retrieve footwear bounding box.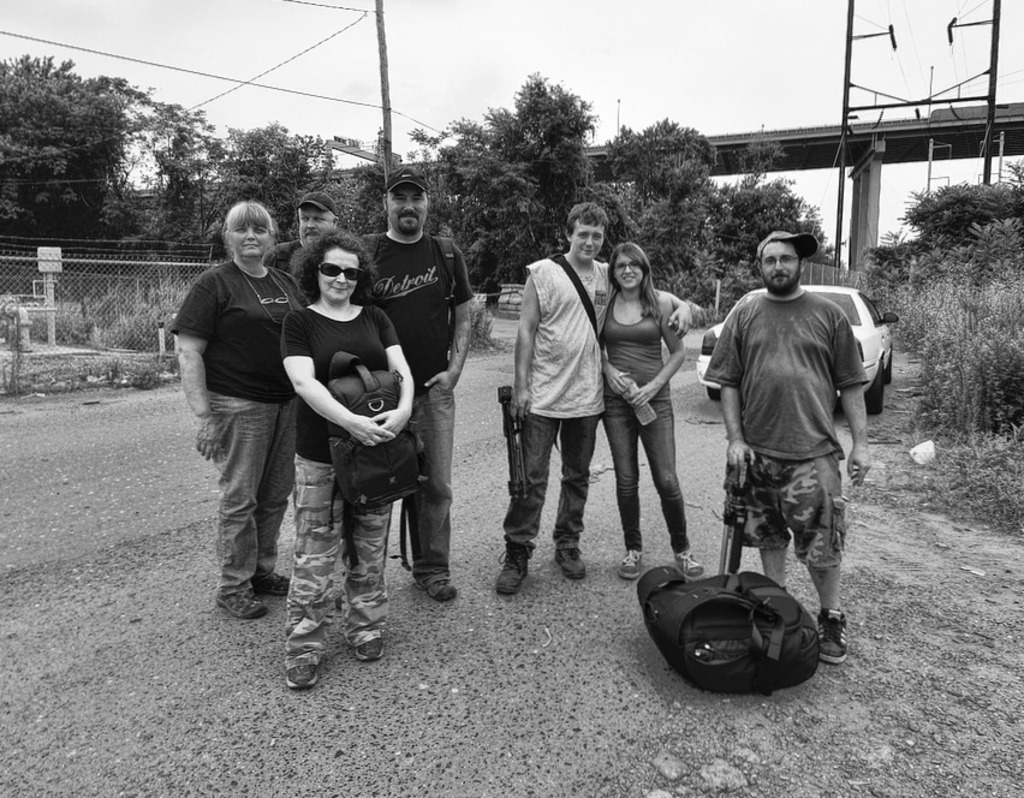
Bounding box: bbox=(218, 589, 273, 614).
